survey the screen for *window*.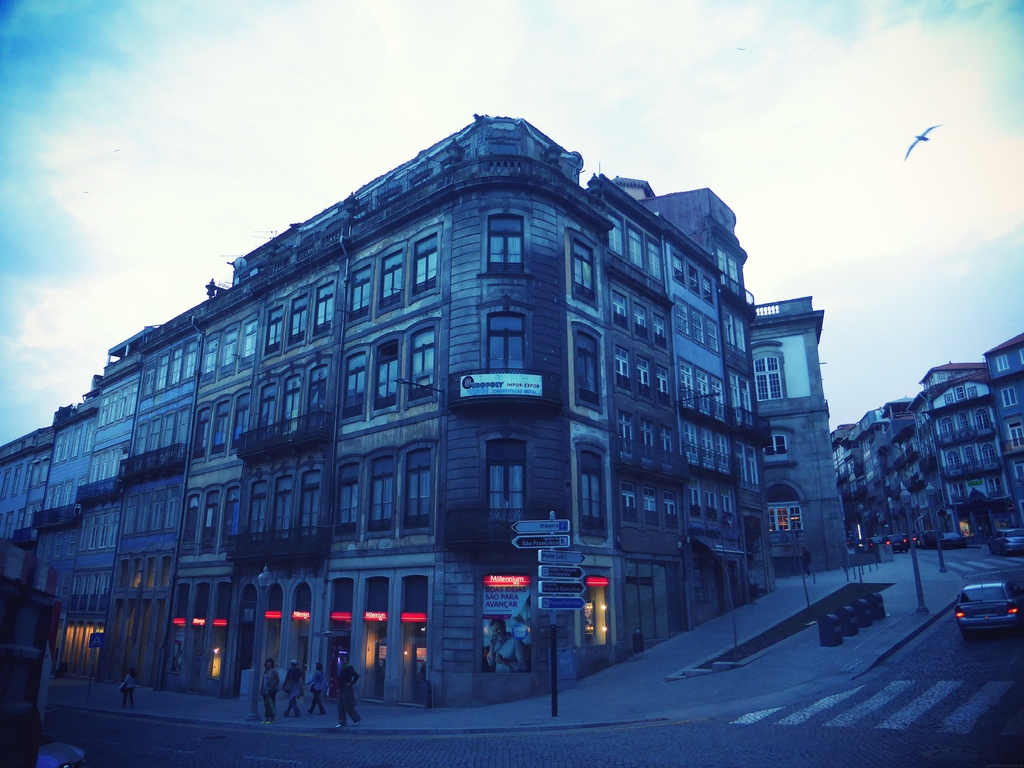
Survey found: region(305, 362, 329, 436).
